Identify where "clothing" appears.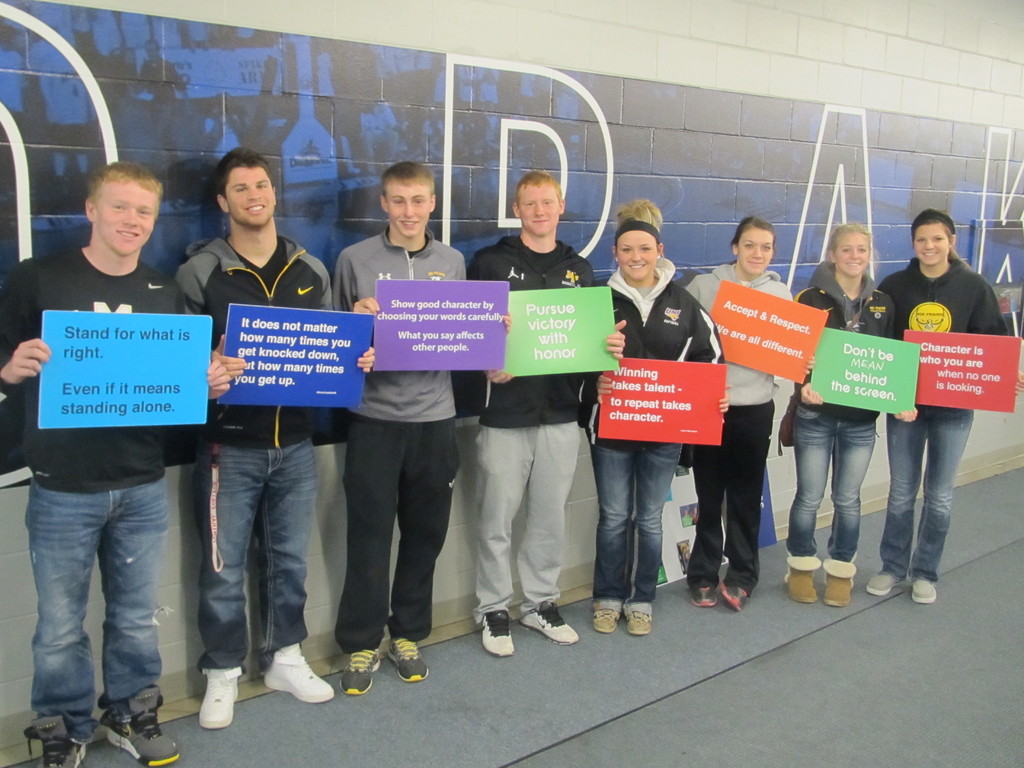
Appears at pyautogui.locateOnScreen(451, 166, 608, 637).
